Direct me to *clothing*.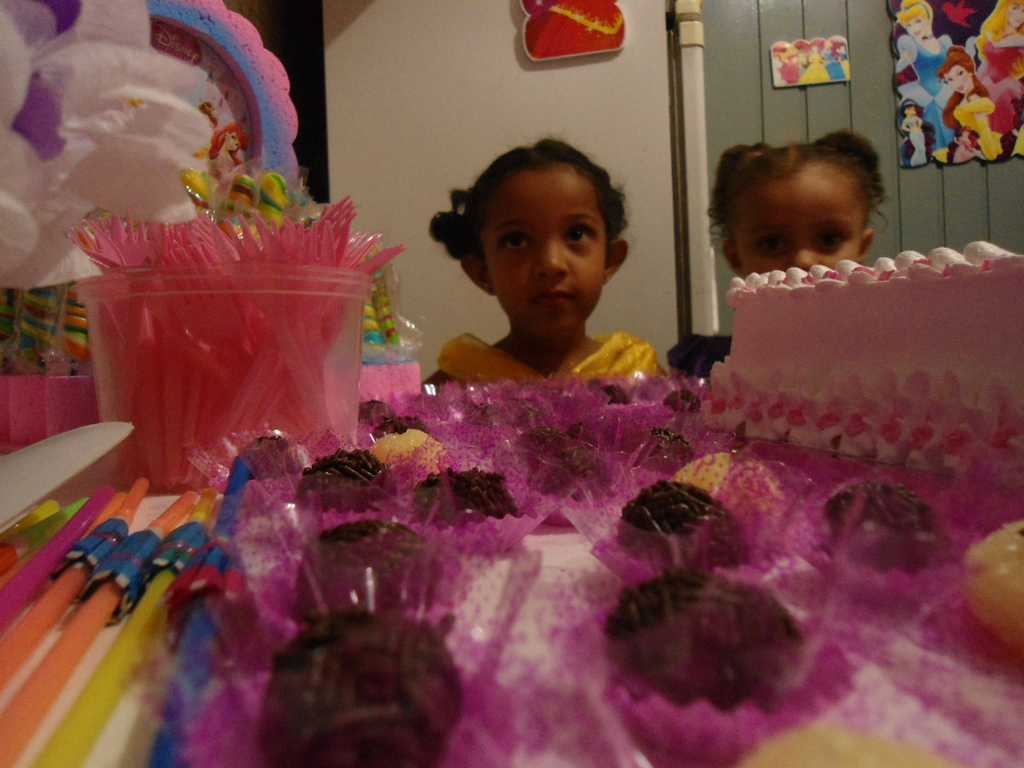
Direction: select_region(821, 50, 845, 82).
